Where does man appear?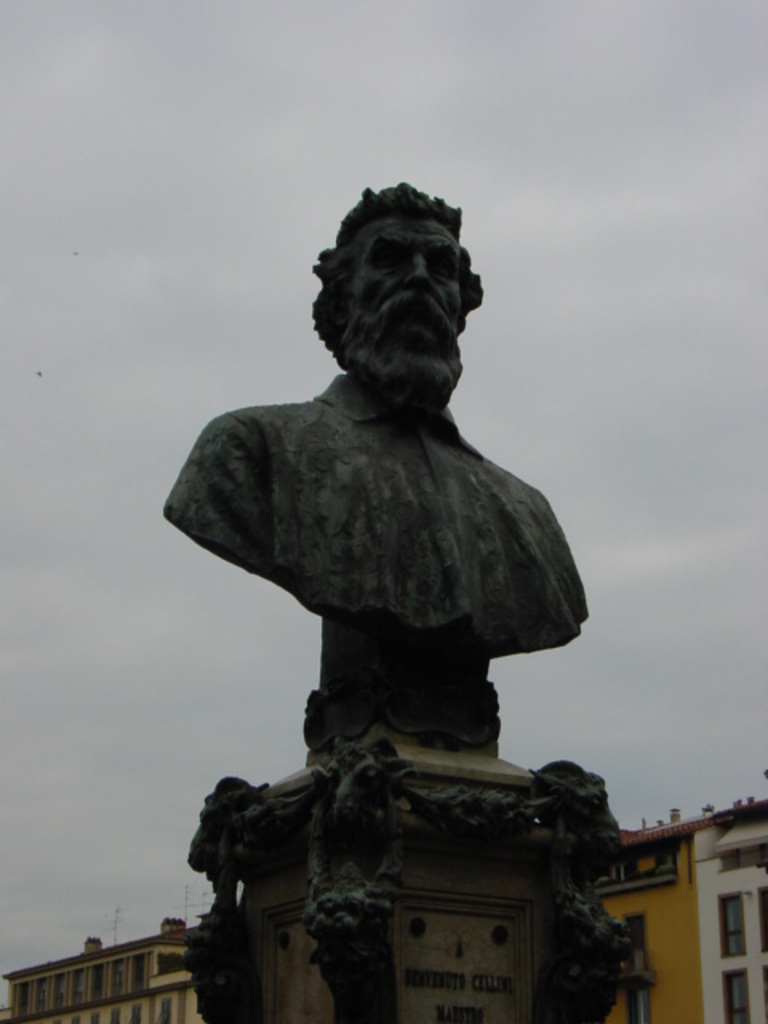
Appears at 210,166,568,744.
